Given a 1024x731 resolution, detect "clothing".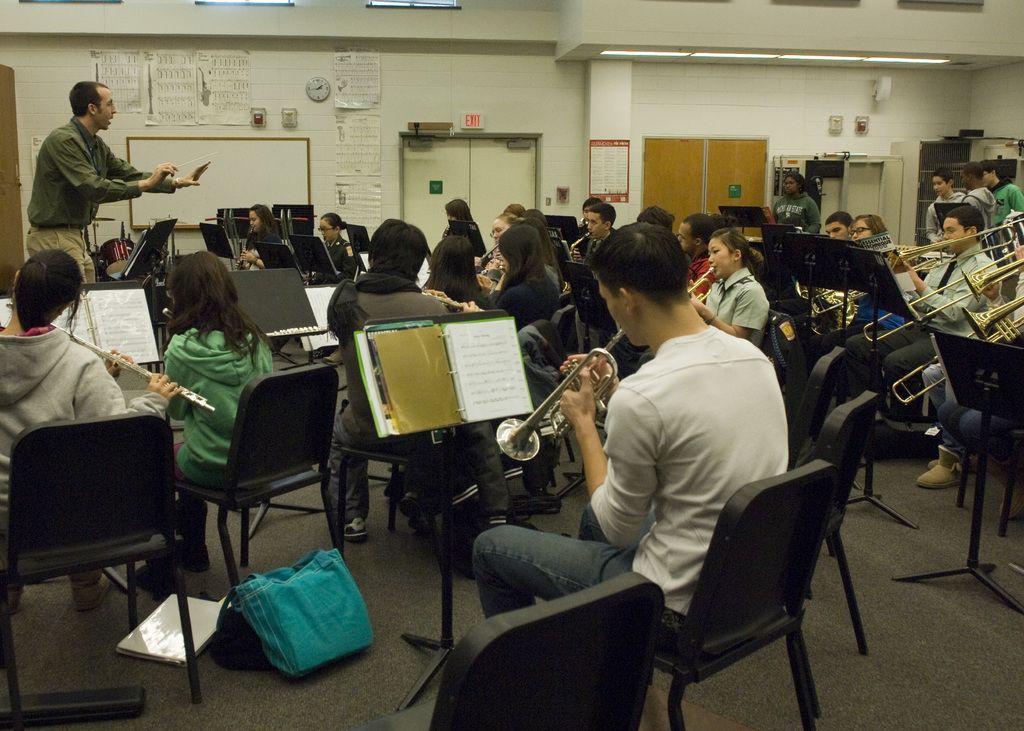
463/290/499/311.
